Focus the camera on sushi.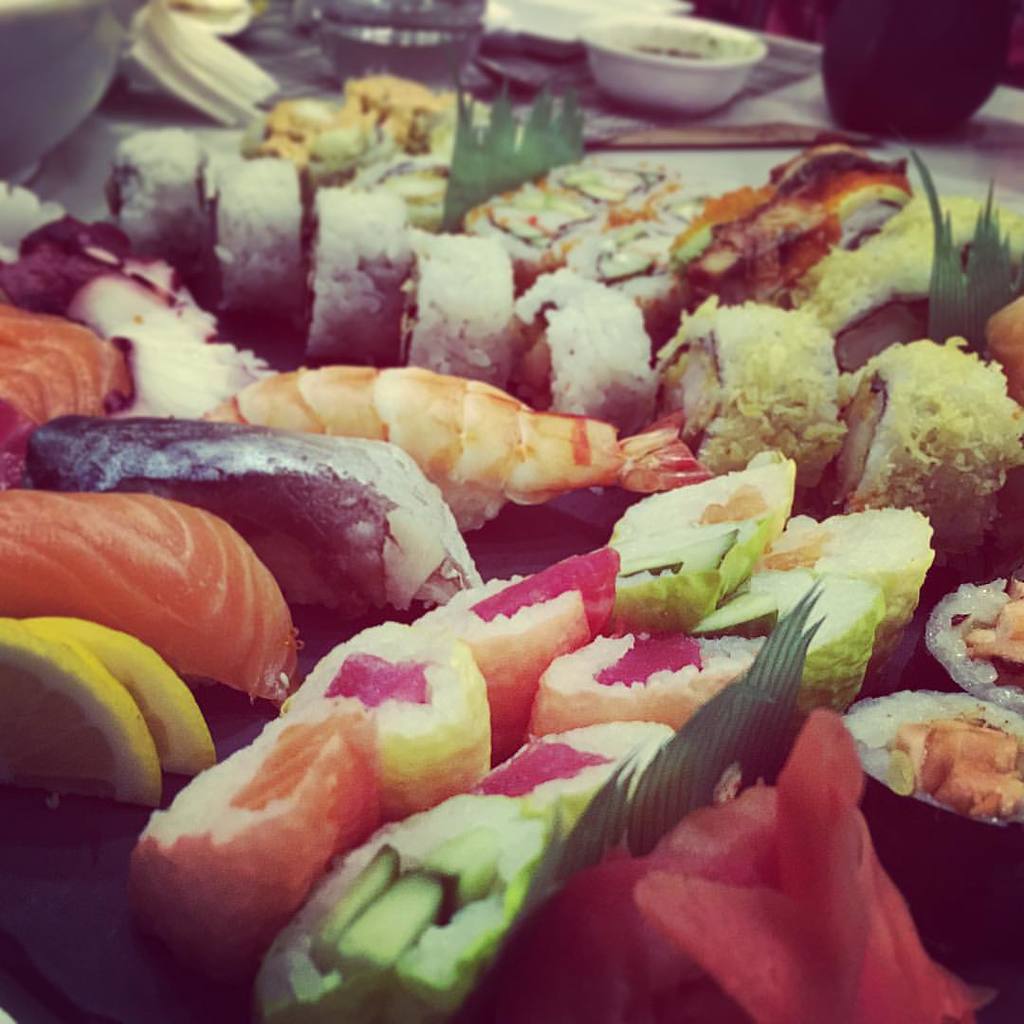
Focus region: box(129, 621, 520, 1000).
